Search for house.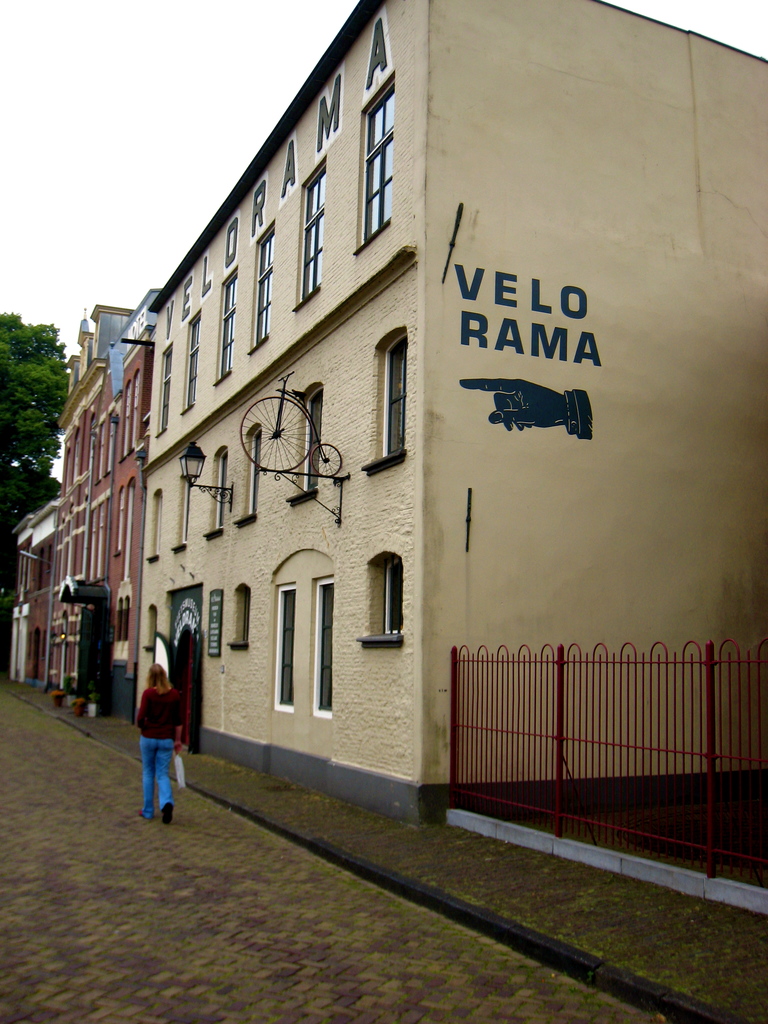
Found at <region>134, 6, 764, 792</region>.
